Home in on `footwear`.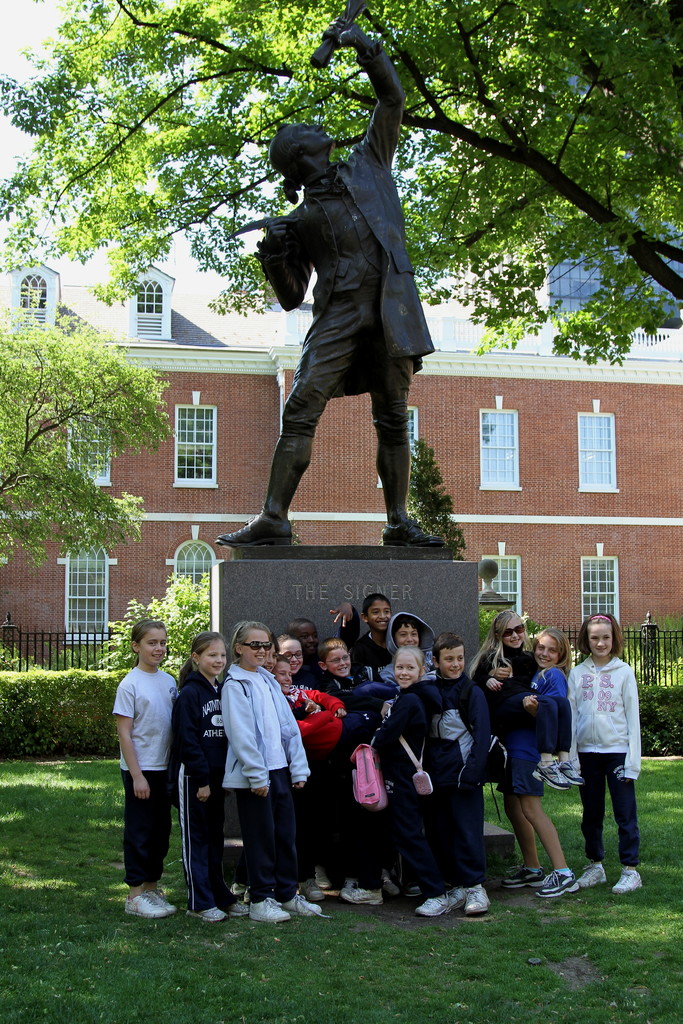
Homed in at region(215, 520, 294, 545).
